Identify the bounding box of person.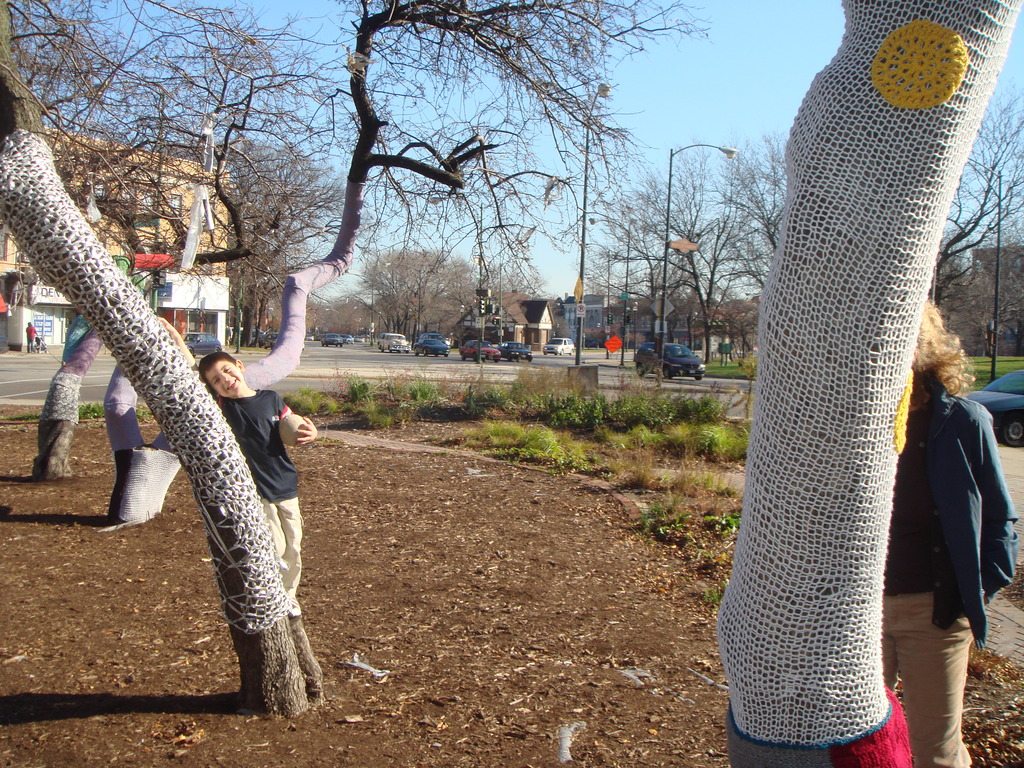
<region>26, 322, 38, 352</region>.
